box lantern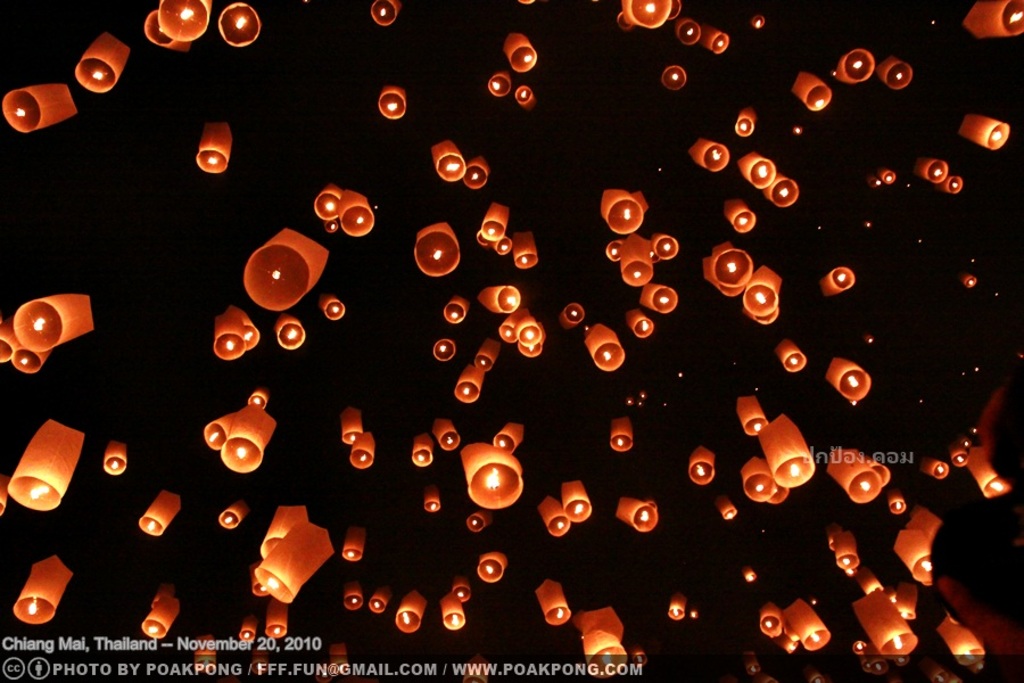
348, 428, 371, 470
